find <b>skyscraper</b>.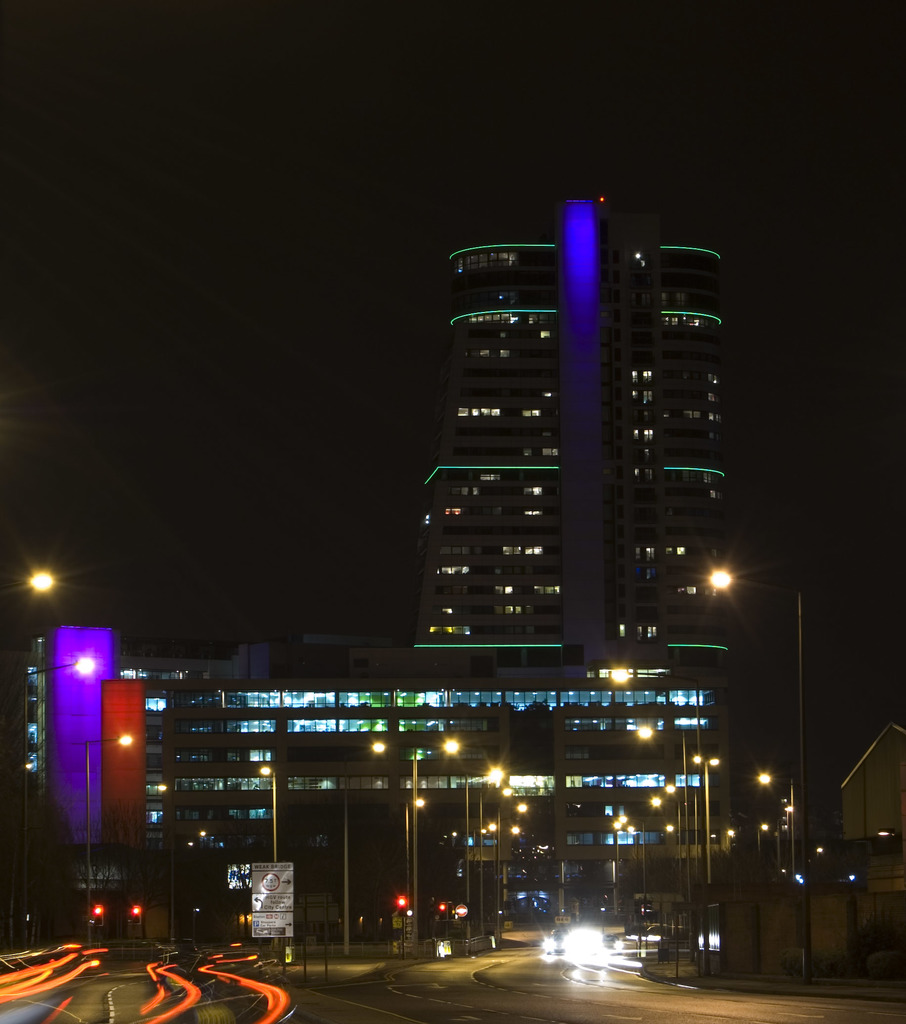
rect(394, 111, 777, 692).
